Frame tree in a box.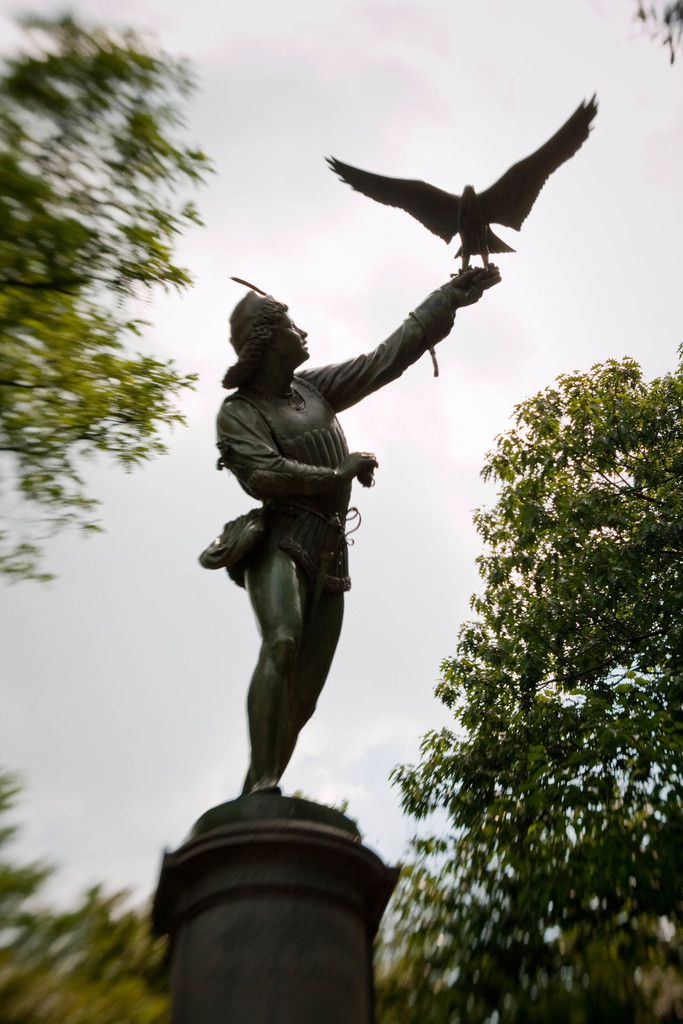
box=[372, 269, 667, 1006].
